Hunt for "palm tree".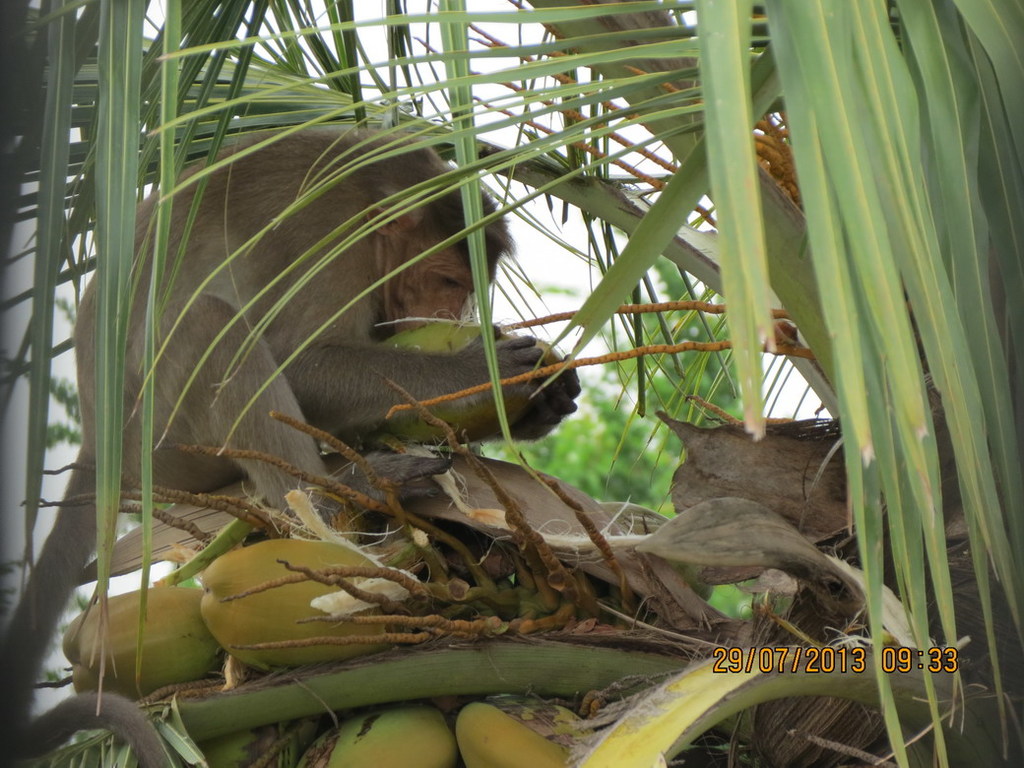
Hunted down at 0, 0, 1023, 767.
